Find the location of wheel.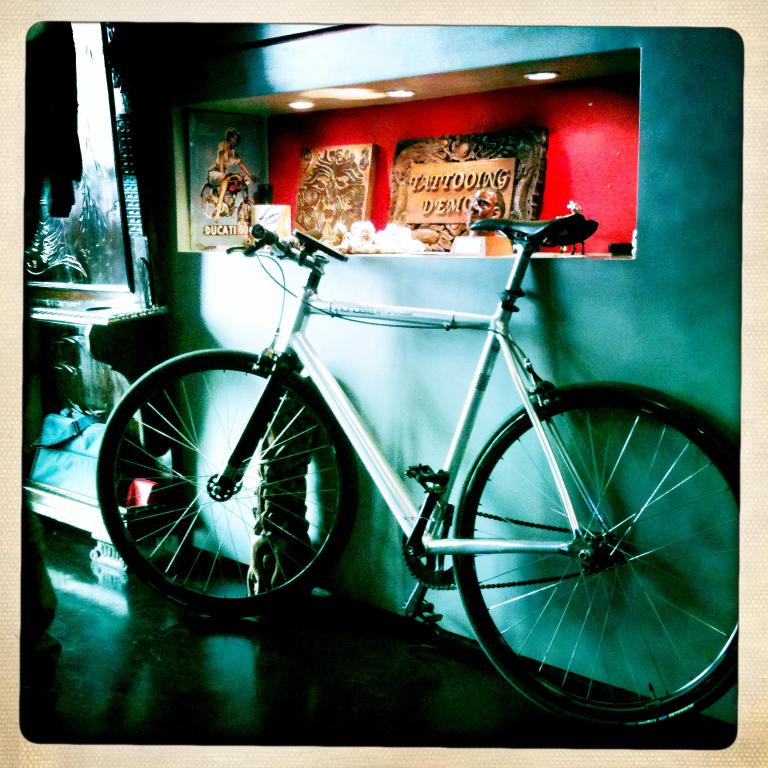
Location: {"left": 454, "top": 382, "right": 741, "bottom": 727}.
